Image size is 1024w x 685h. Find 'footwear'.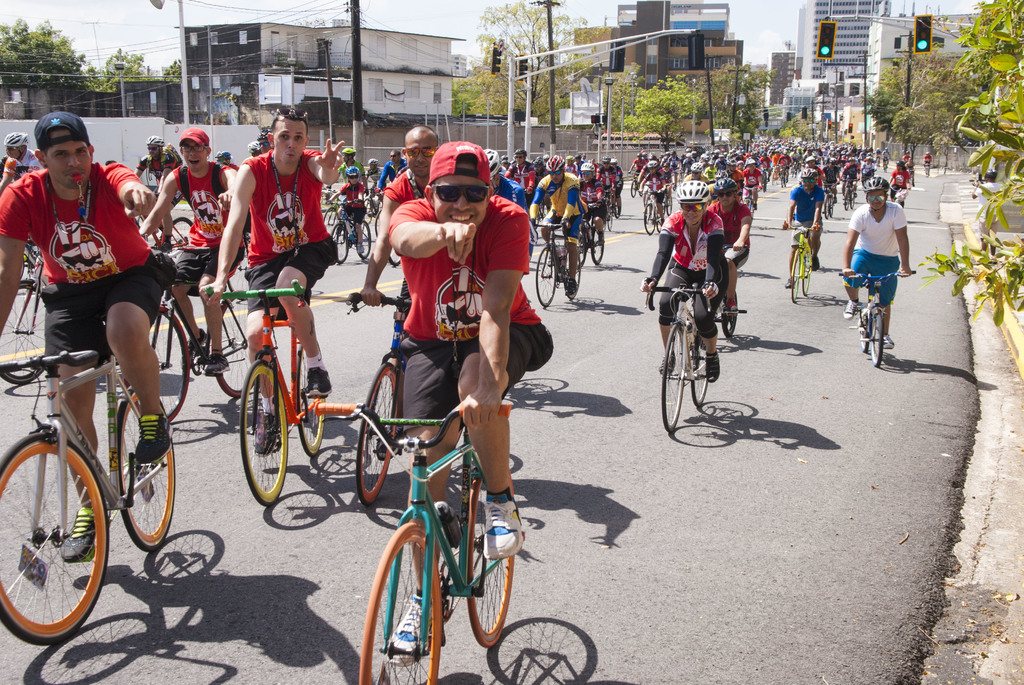
select_region(133, 413, 173, 468).
